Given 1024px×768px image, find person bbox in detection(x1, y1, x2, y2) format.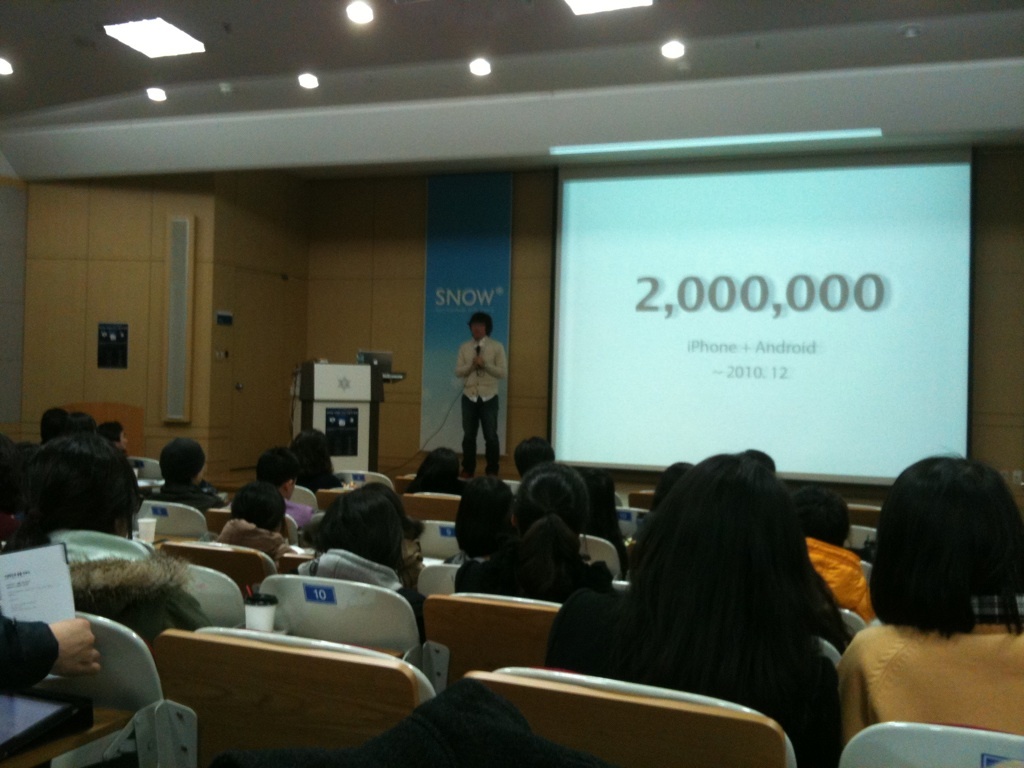
detection(448, 312, 500, 468).
